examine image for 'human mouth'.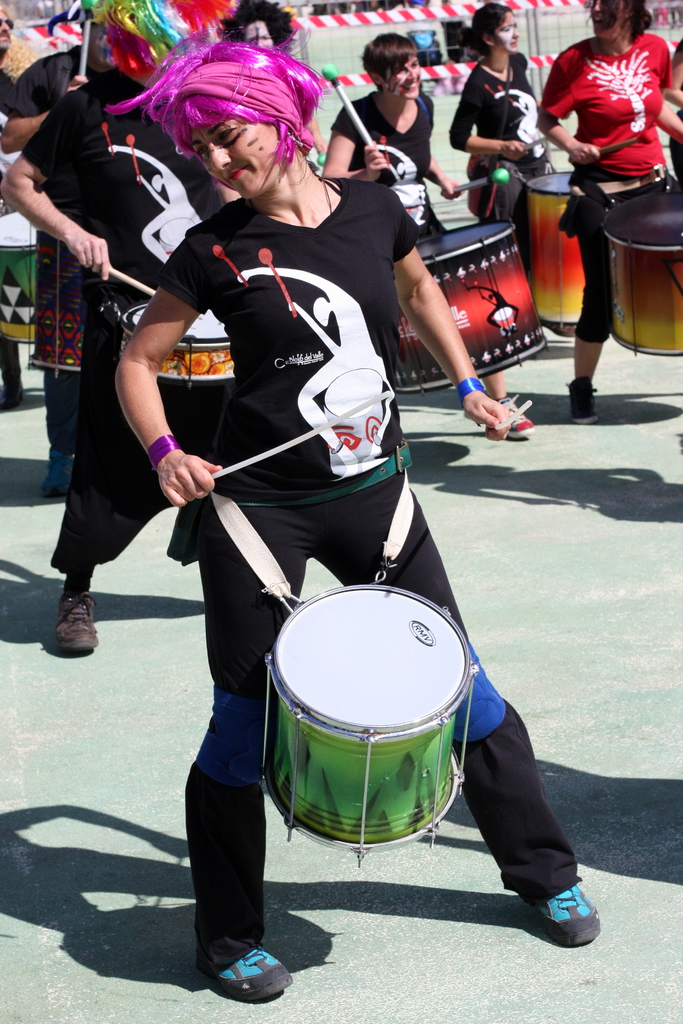
Examination result: rect(400, 82, 418, 93).
